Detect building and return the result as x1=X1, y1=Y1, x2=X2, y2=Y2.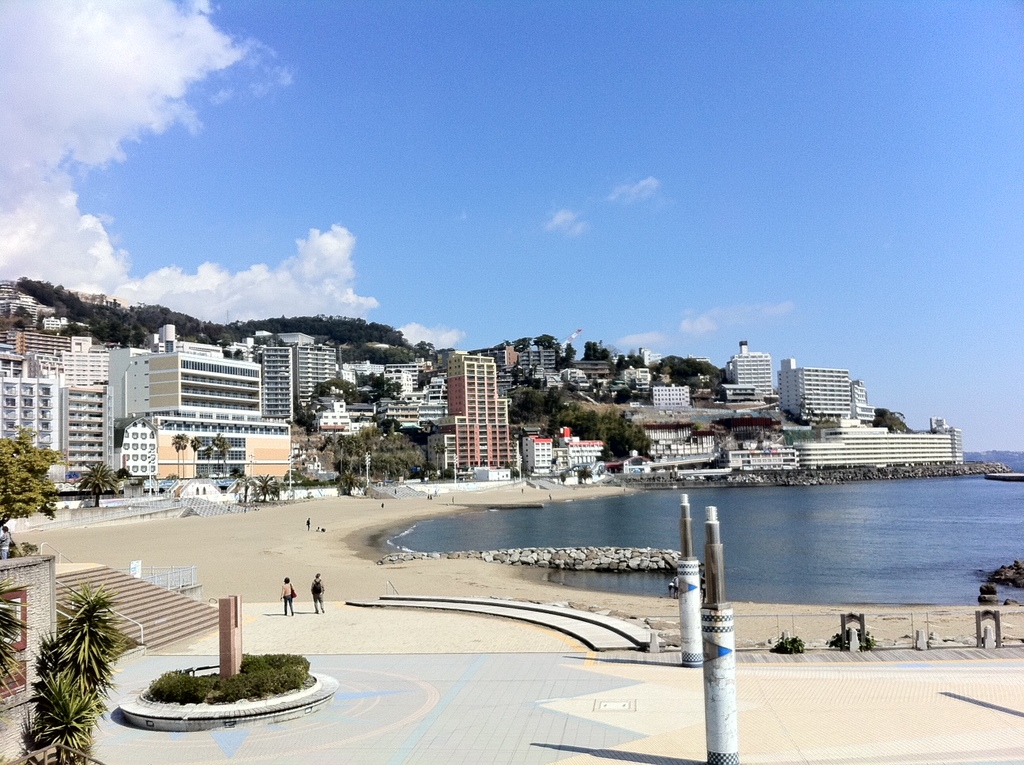
x1=124, y1=347, x2=260, y2=422.
